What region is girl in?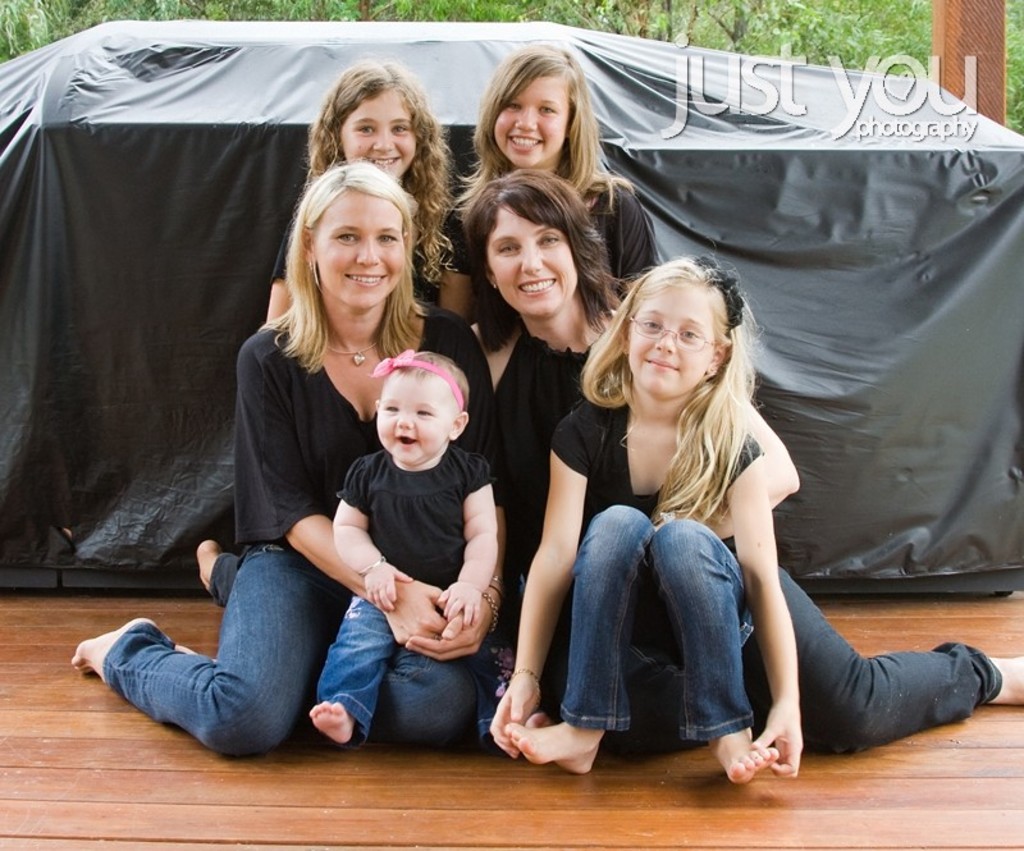
436,41,668,352.
